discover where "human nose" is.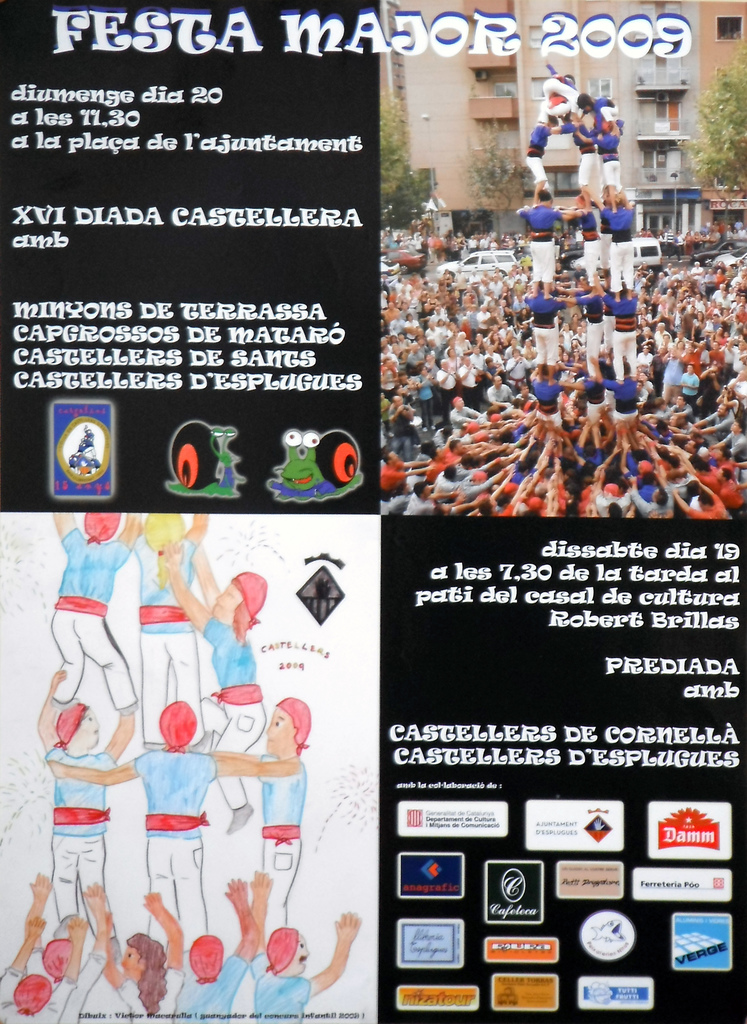
Discovered at Rect(214, 591, 221, 598).
